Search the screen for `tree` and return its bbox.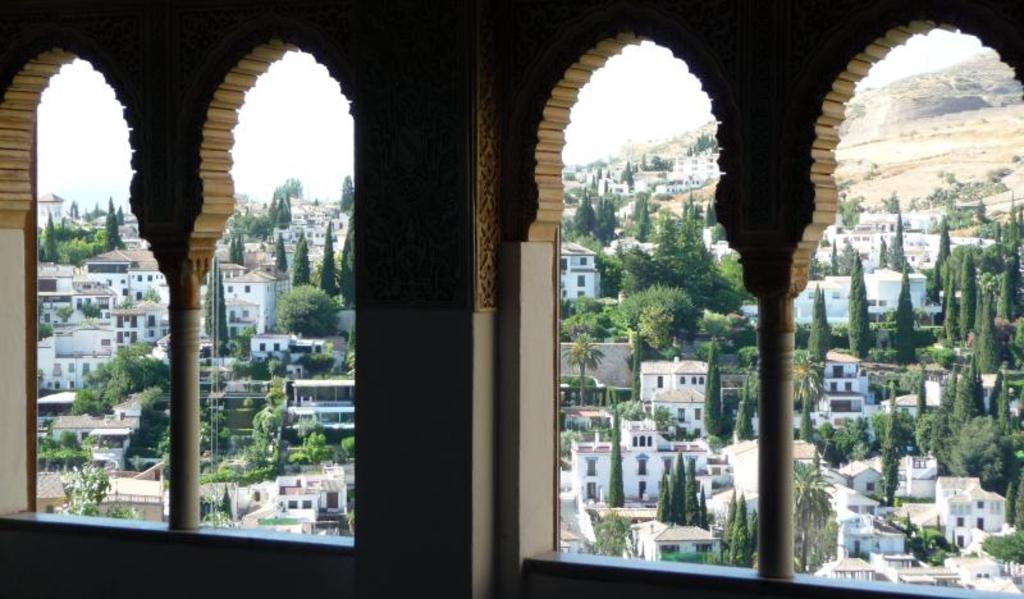
Found: [897,518,952,567].
